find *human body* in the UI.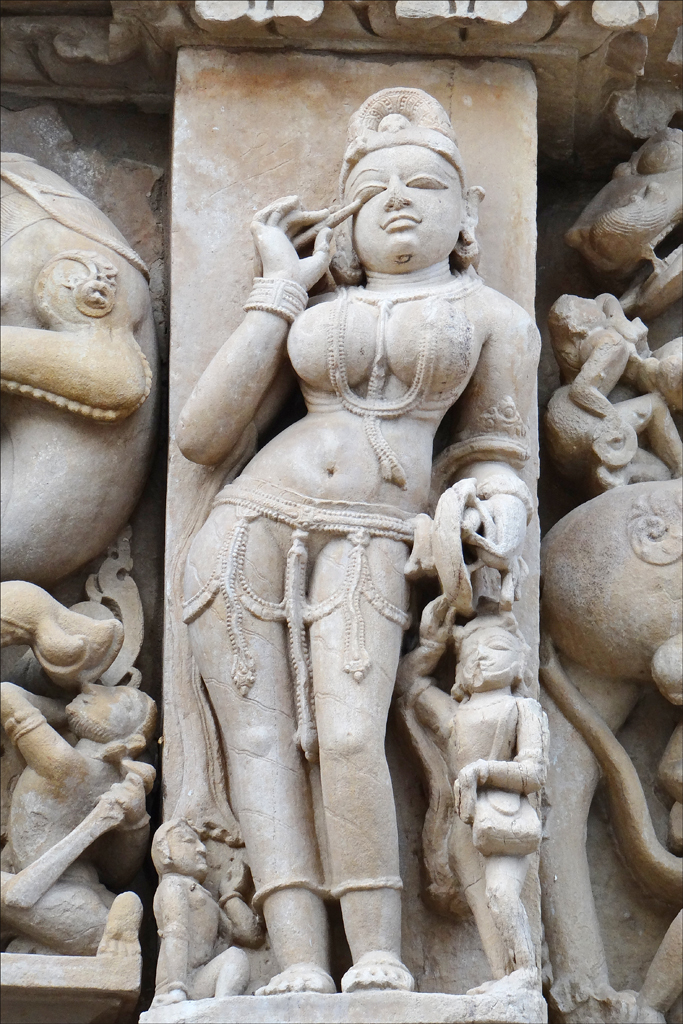
UI element at [116,67,558,971].
